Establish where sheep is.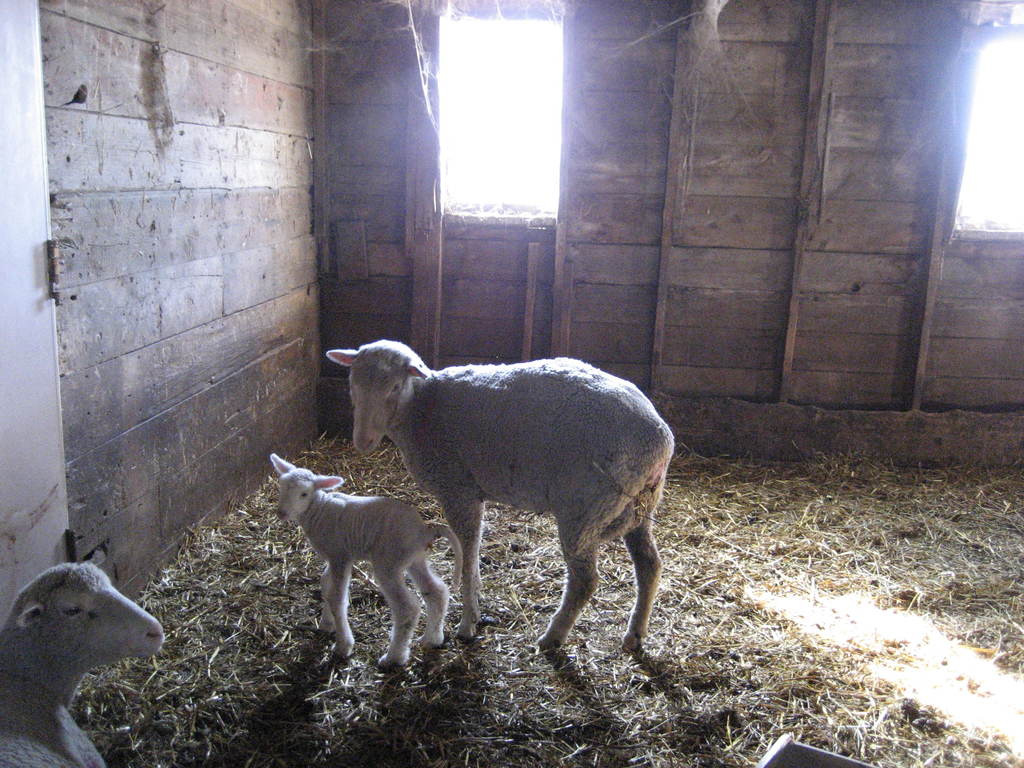
Established at locate(324, 338, 674, 652).
